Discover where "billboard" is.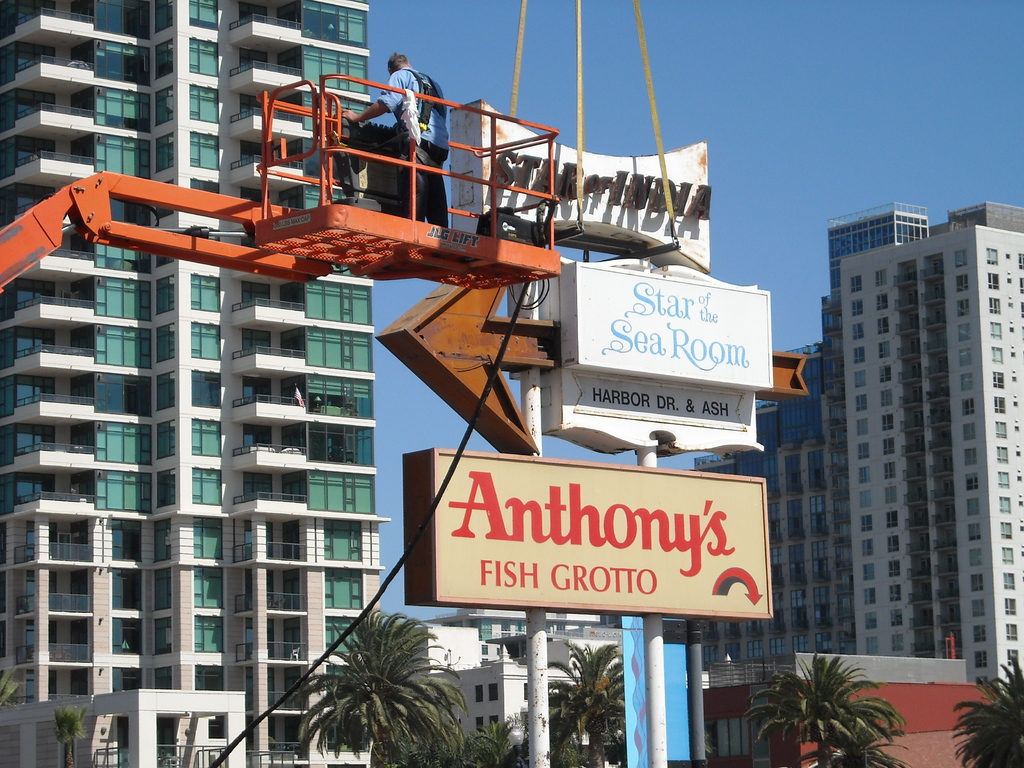
Discovered at crop(449, 110, 707, 270).
